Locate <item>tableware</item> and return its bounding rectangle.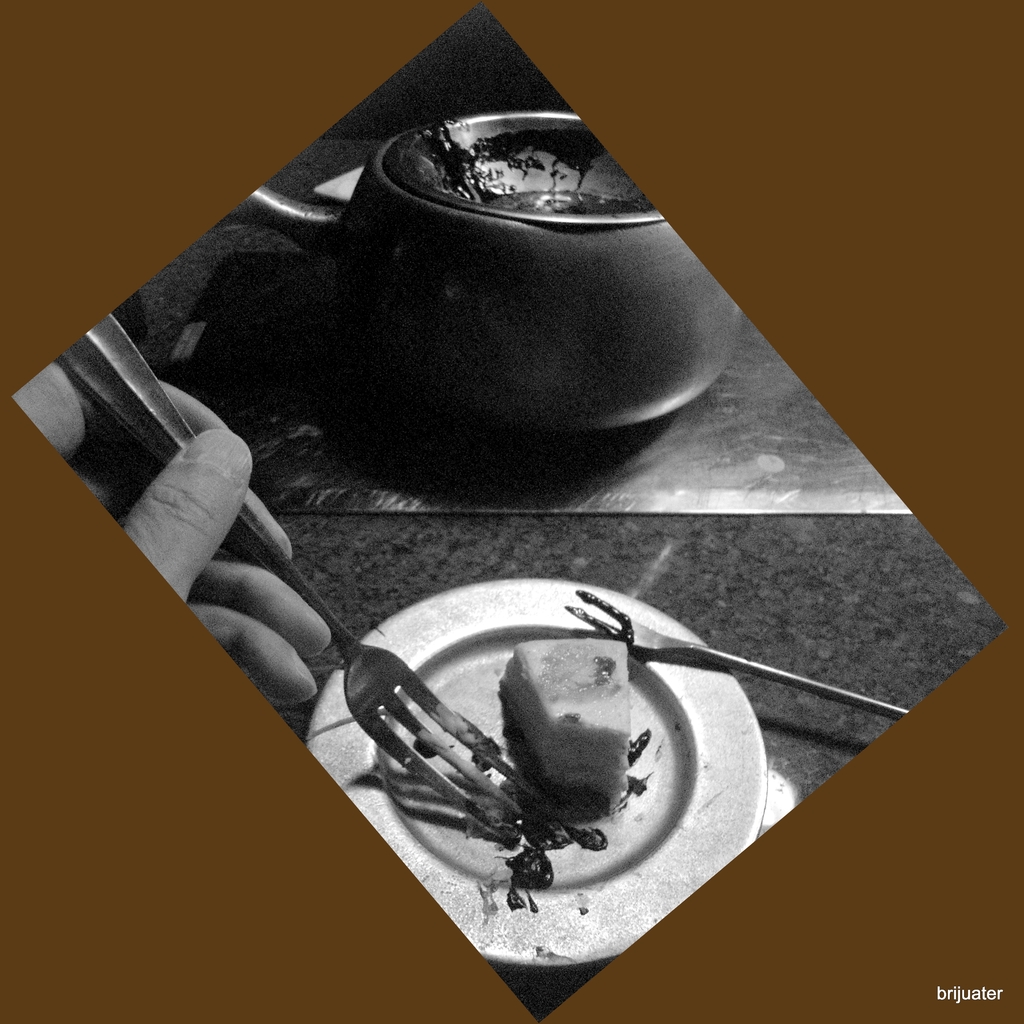
237:51:788:458.
